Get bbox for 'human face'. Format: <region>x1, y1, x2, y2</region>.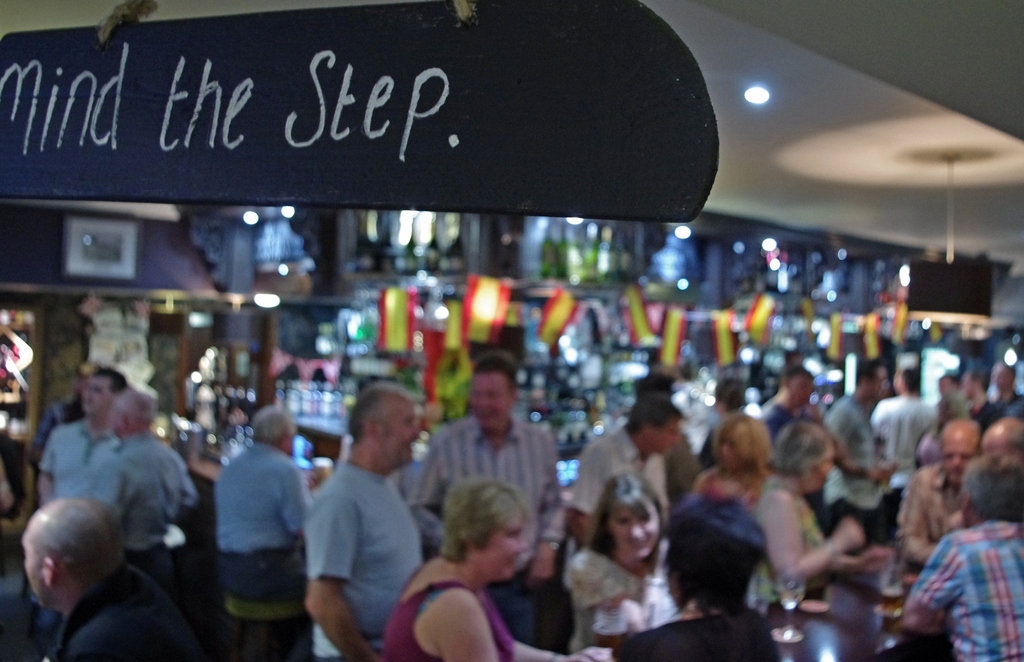
<region>478, 513, 530, 581</region>.
